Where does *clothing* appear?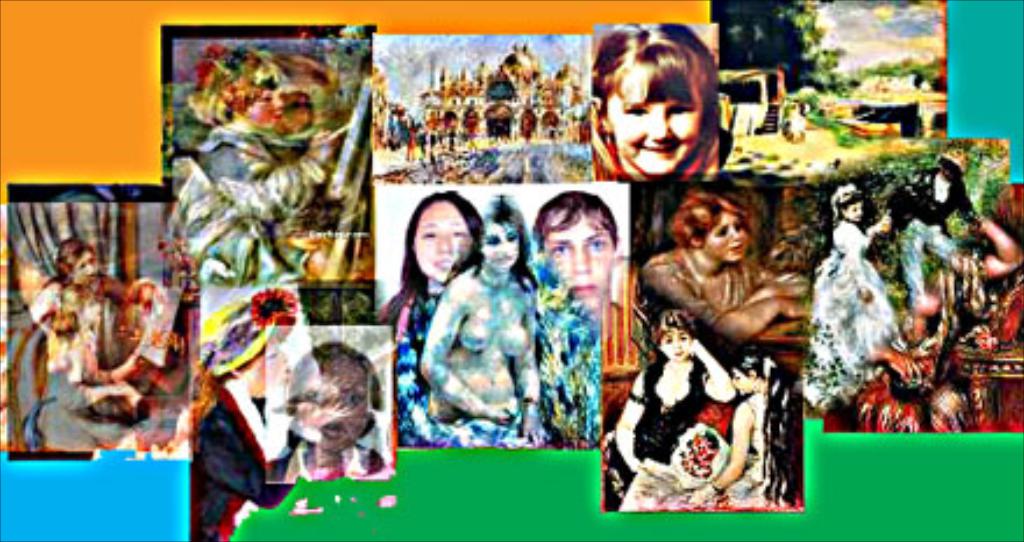
Appears at BBox(268, 442, 384, 486).
